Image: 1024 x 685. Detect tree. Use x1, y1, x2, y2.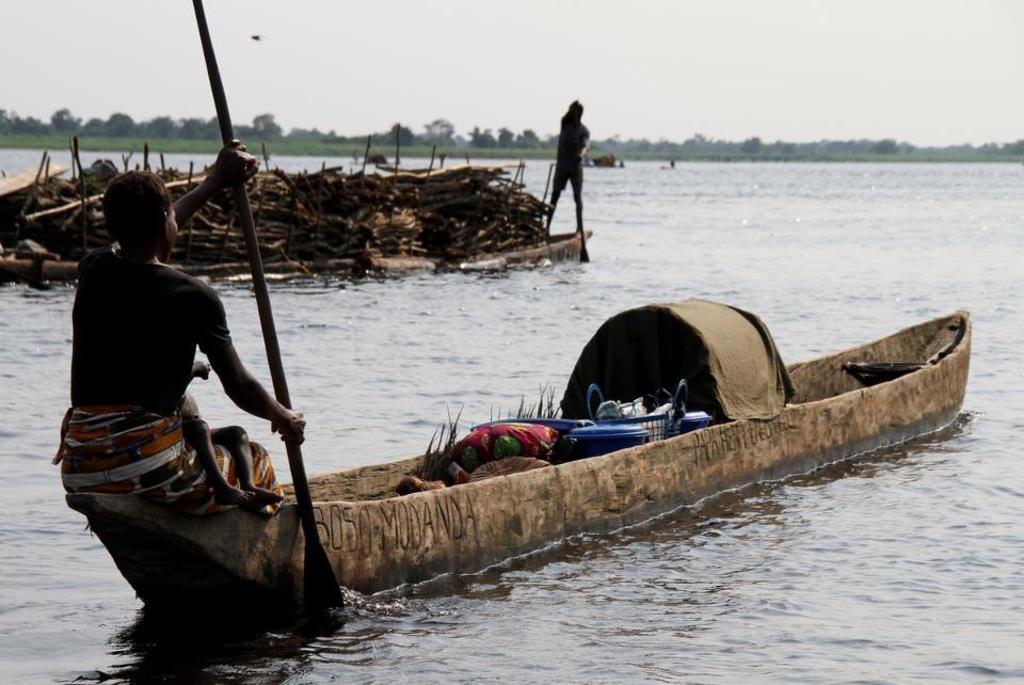
52, 106, 83, 132.
